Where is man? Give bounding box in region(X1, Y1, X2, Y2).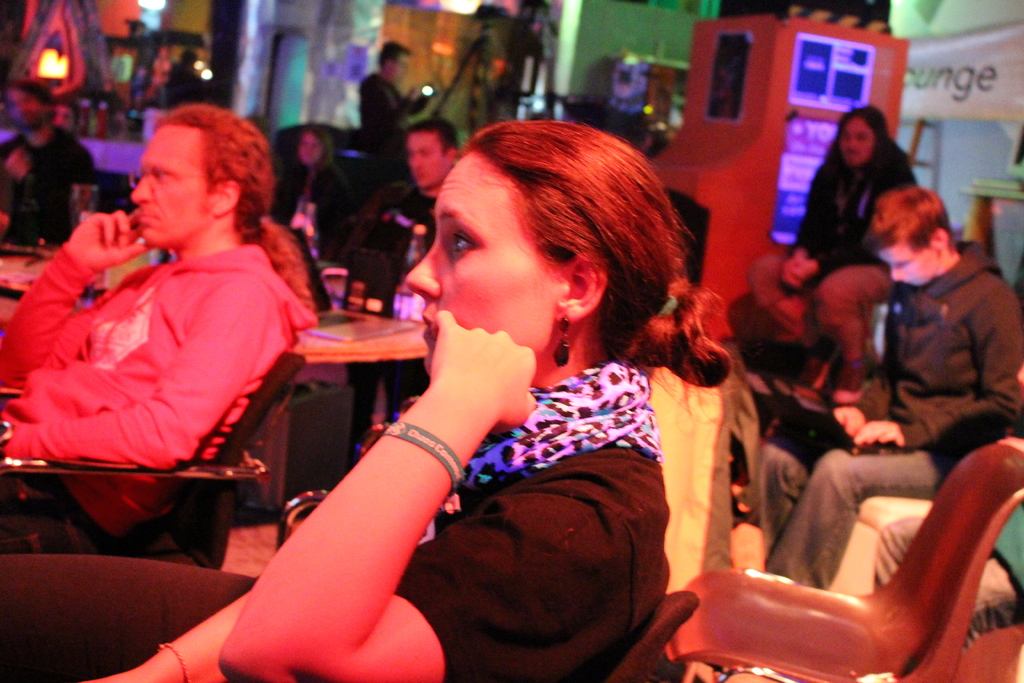
region(14, 124, 356, 538).
